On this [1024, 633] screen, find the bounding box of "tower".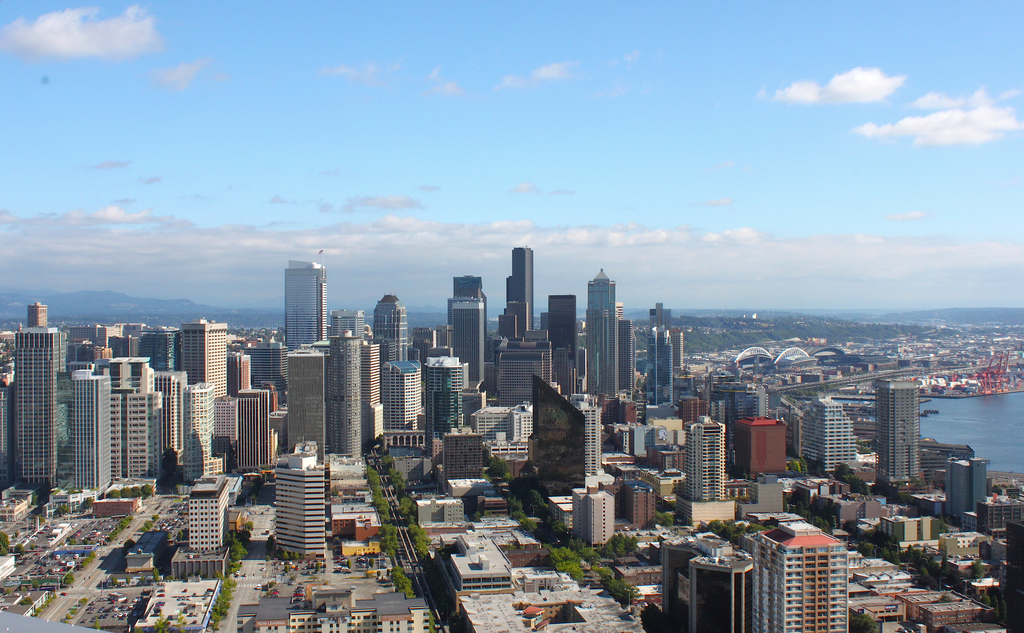
Bounding box: {"left": 646, "top": 300, "right": 678, "bottom": 334}.
